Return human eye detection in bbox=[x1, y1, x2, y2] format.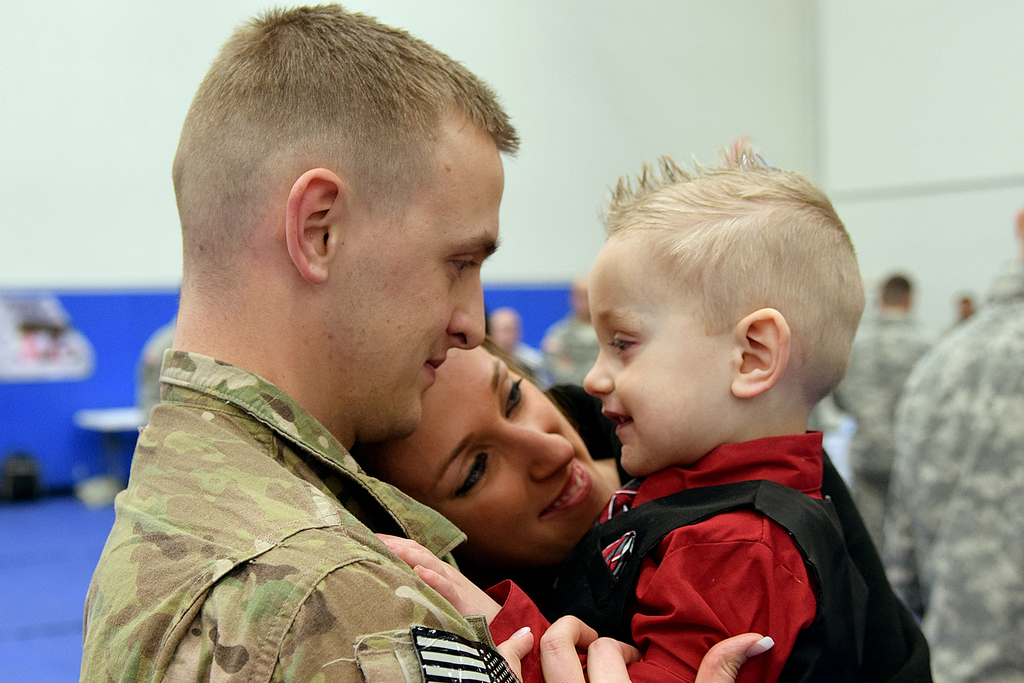
bbox=[602, 332, 643, 359].
